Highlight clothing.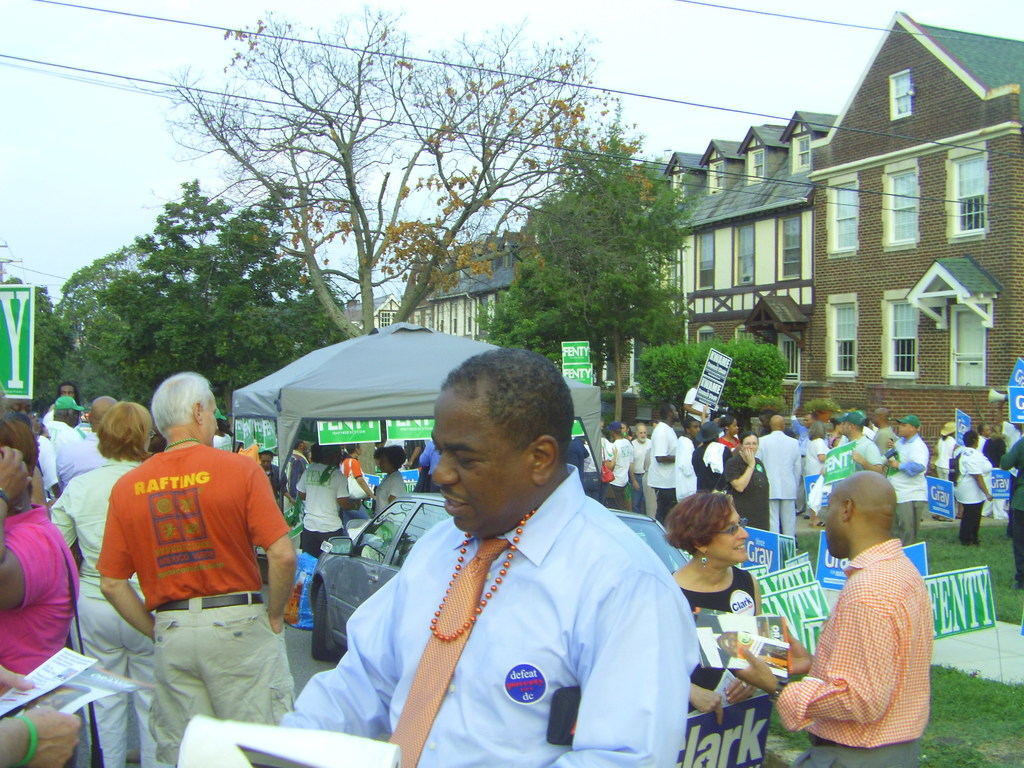
Highlighted region: region(935, 438, 966, 482).
